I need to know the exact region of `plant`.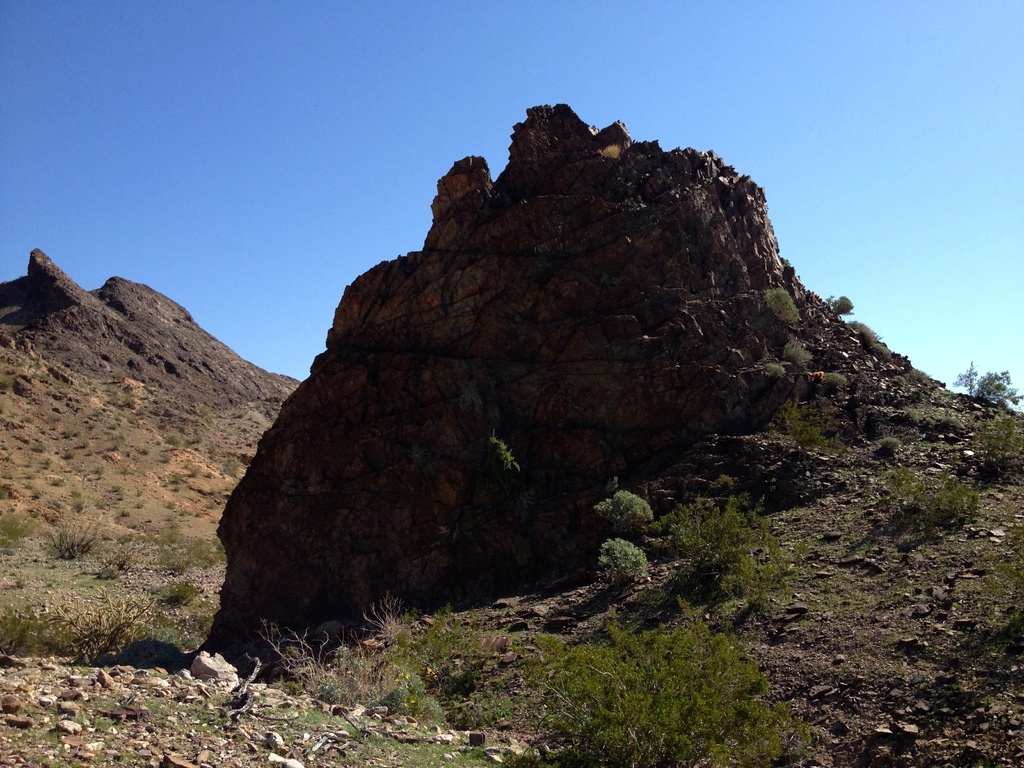
Region: pyautogui.locateOnScreen(975, 365, 1023, 412).
